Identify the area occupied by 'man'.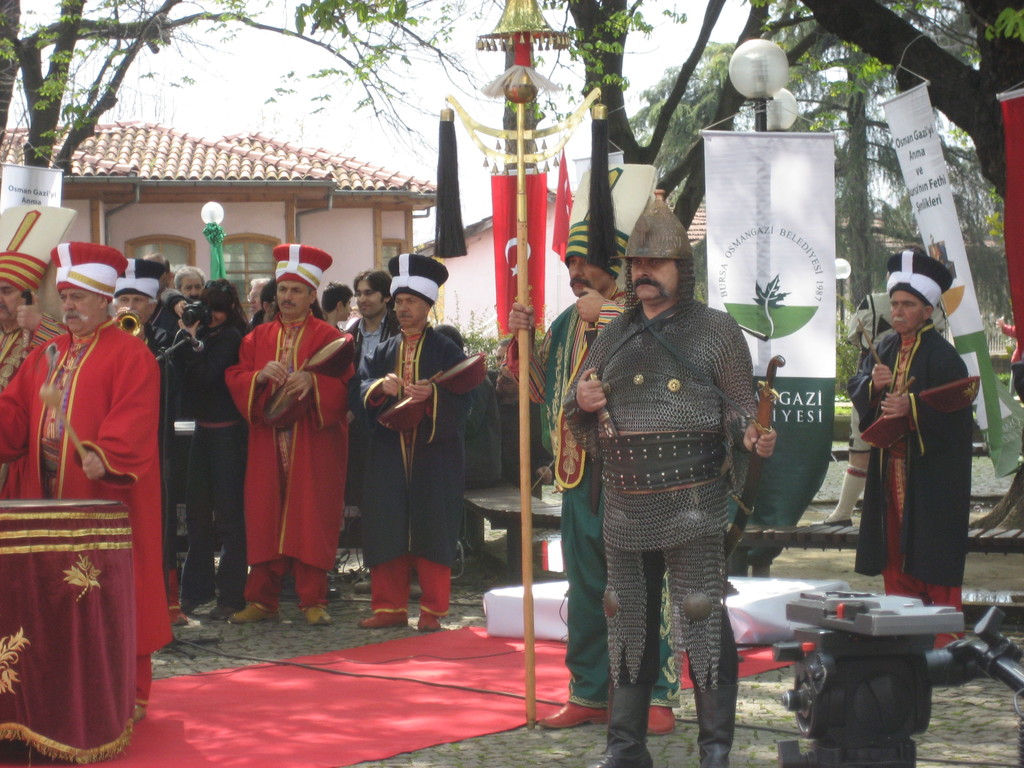
Area: x1=317 y1=282 x2=354 y2=331.
